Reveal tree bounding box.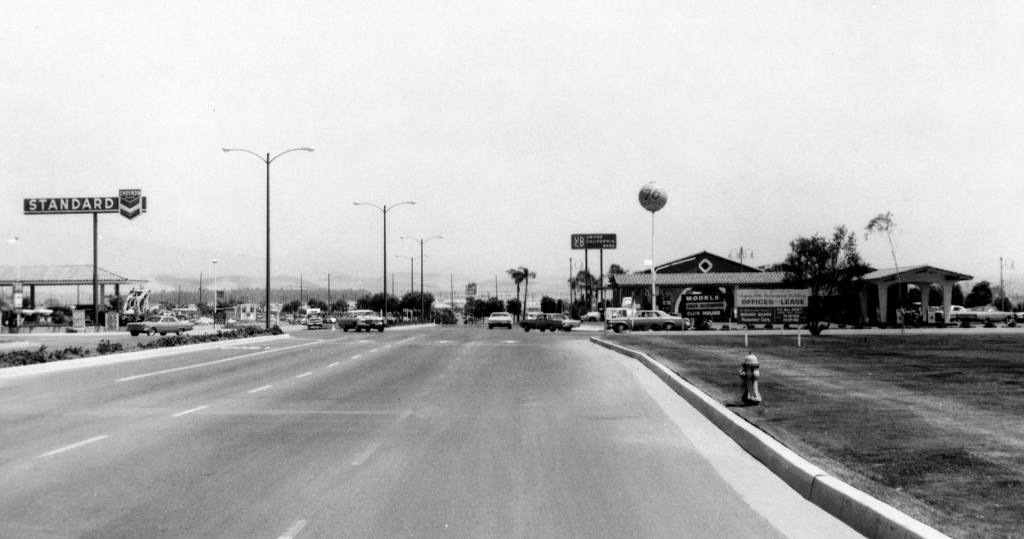
Revealed: pyautogui.locateOnScreen(435, 309, 457, 323).
